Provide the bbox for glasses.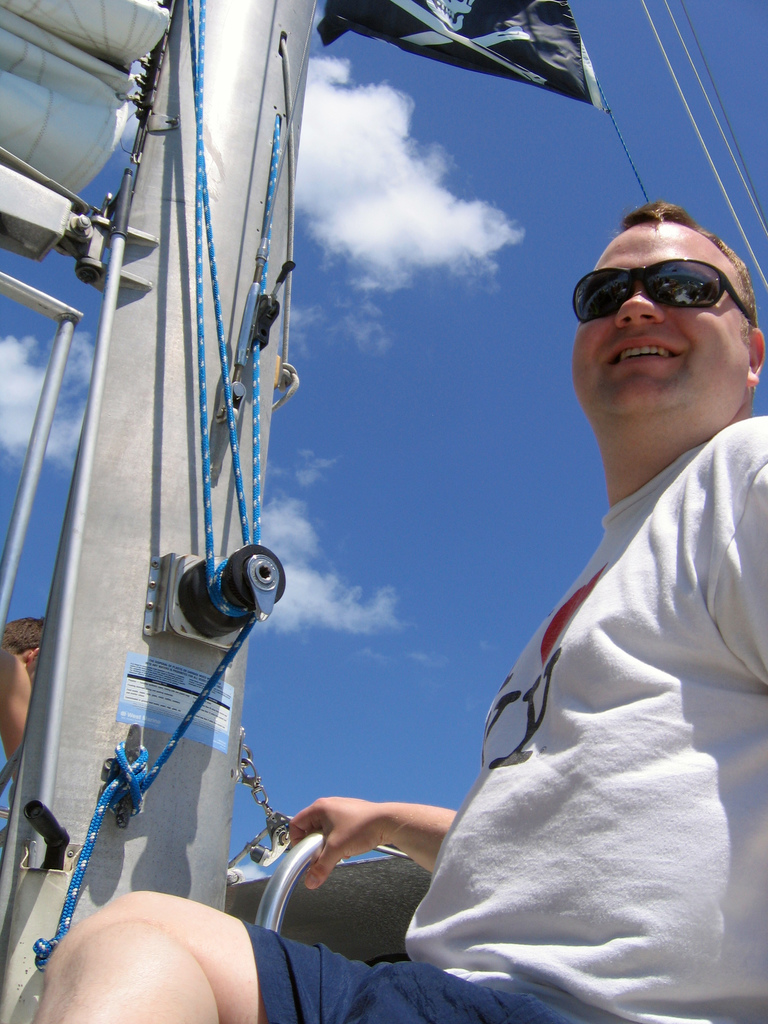
<bbox>579, 221, 748, 328</bbox>.
